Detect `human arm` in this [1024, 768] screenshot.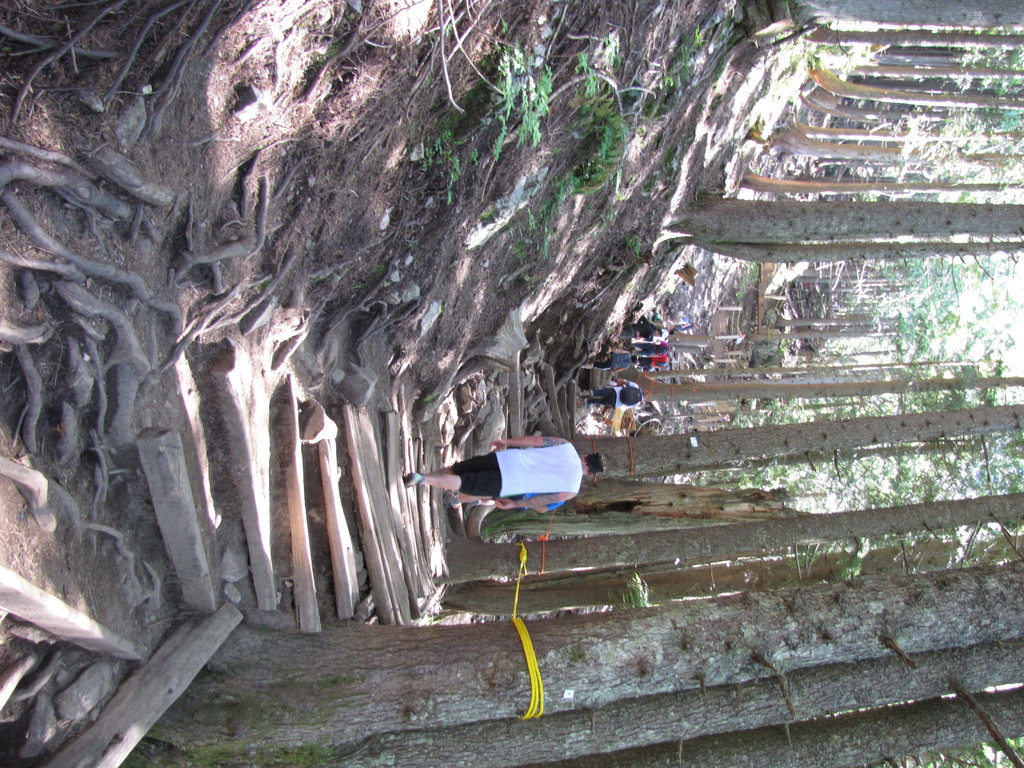
Detection: pyautogui.locateOnScreen(610, 347, 628, 352).
